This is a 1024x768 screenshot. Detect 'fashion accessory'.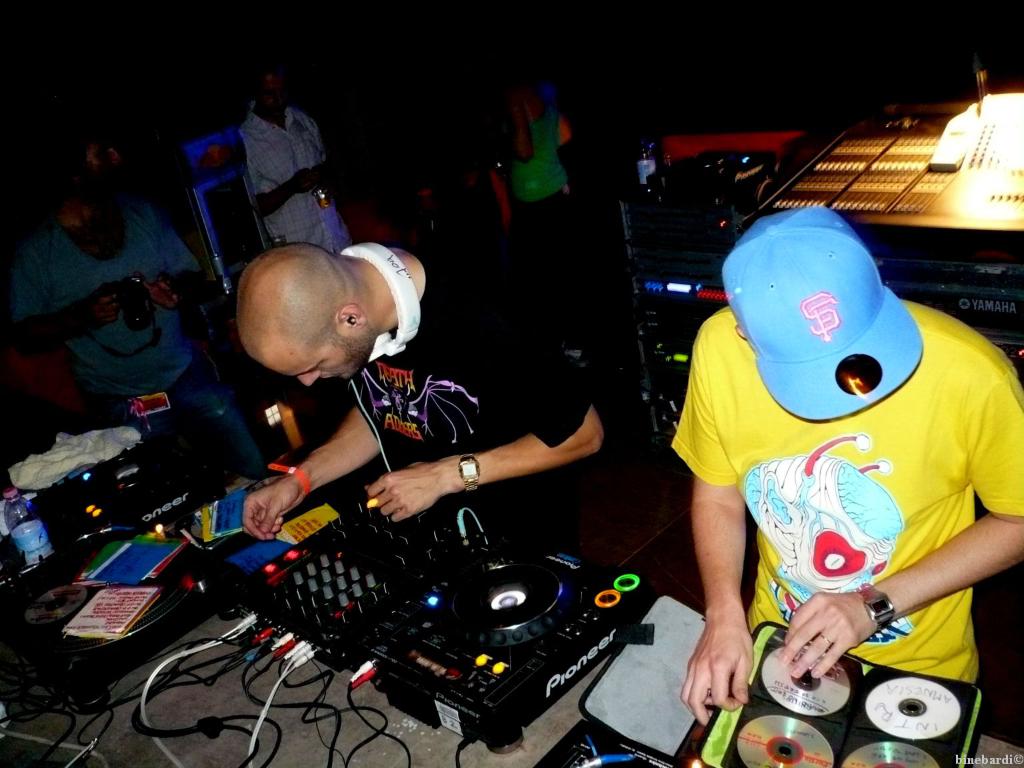
box(457, 451, 479, 491).
